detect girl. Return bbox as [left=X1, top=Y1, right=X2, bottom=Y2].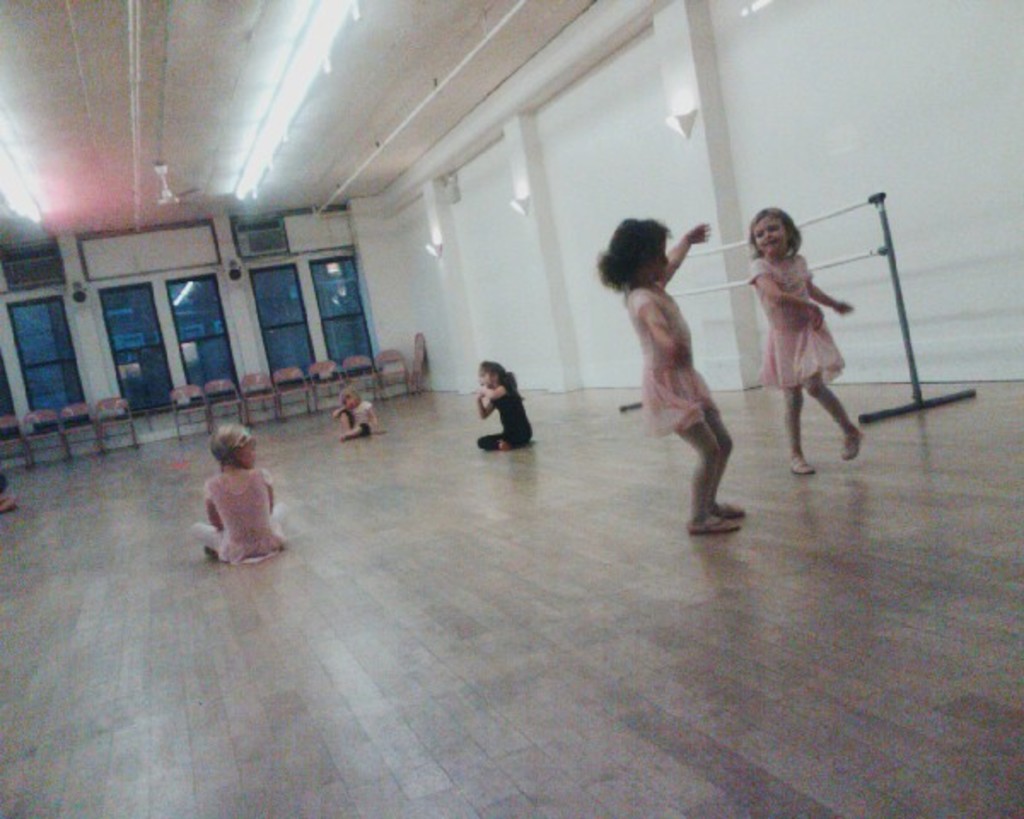
[left=474, top=358, right=532, bottom=450].
